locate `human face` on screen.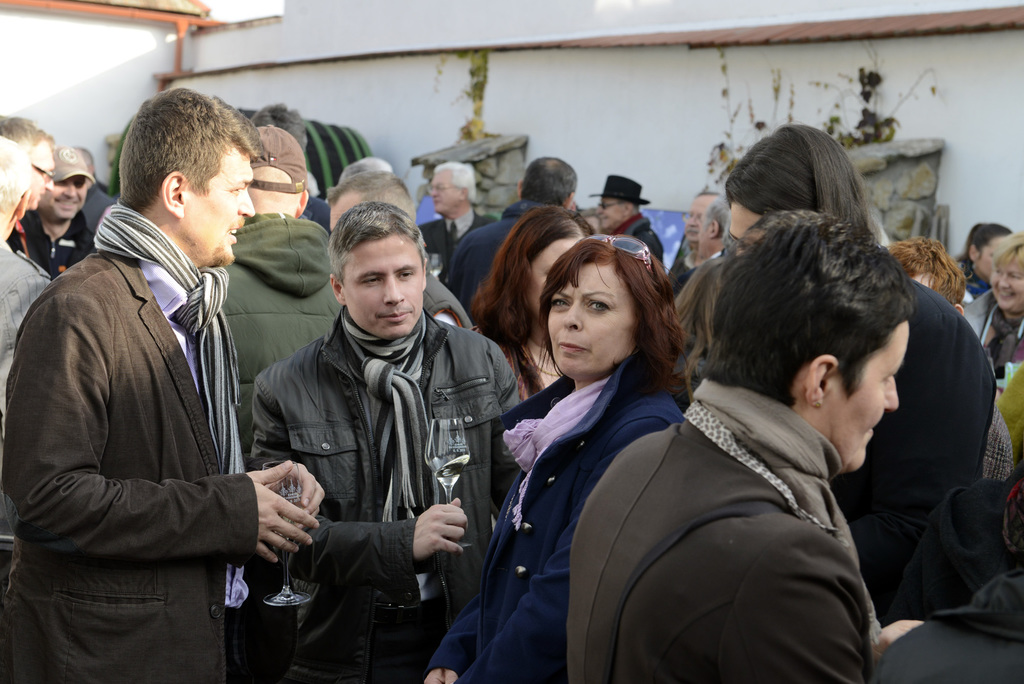
On screen at [x1=182, y1=157, x2=253, y2=263].
